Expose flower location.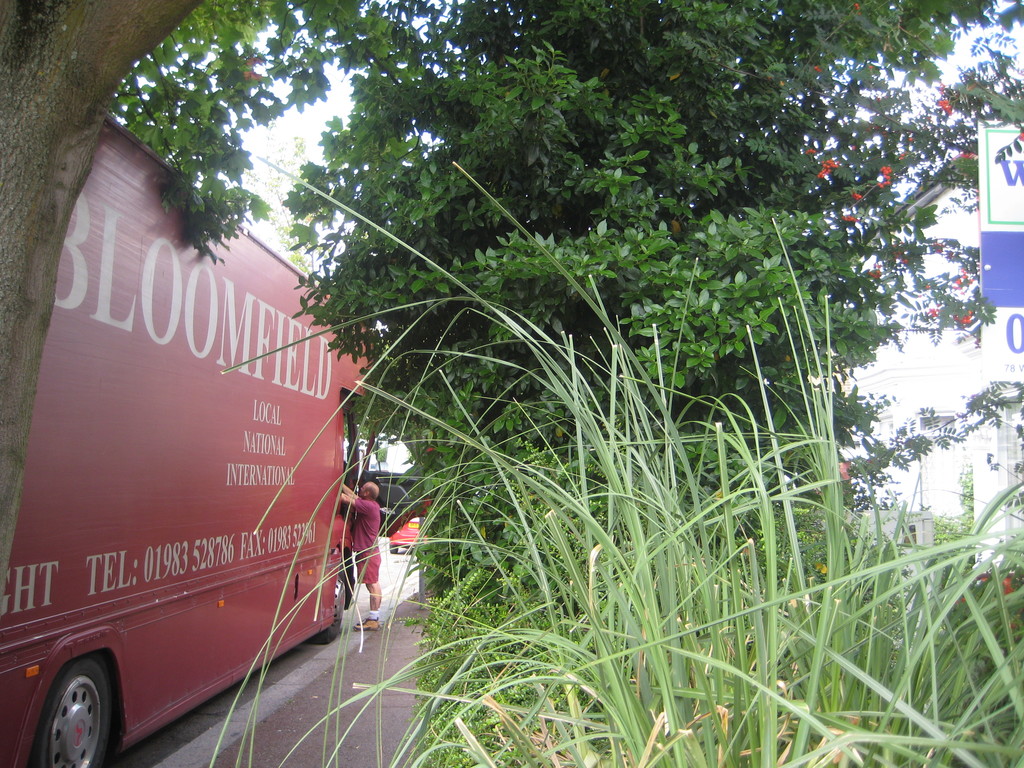
Exposed at 836, 462, 852, 483.
